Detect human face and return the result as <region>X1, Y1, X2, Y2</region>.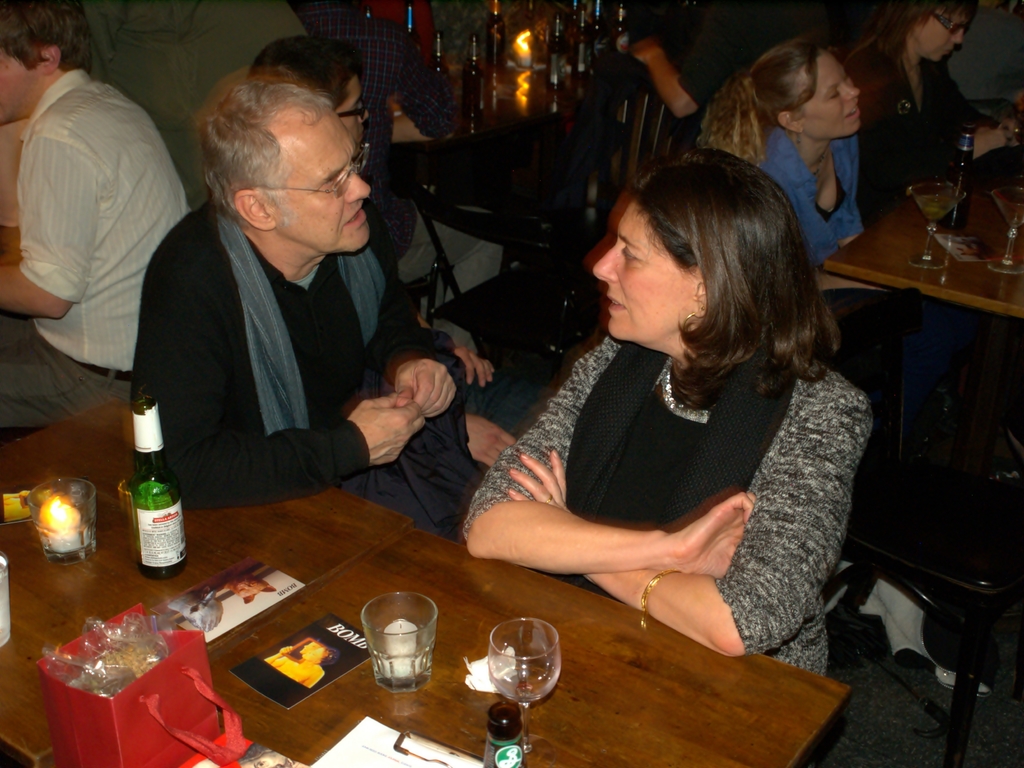
<region>596, 192, 695, 336</region>.
